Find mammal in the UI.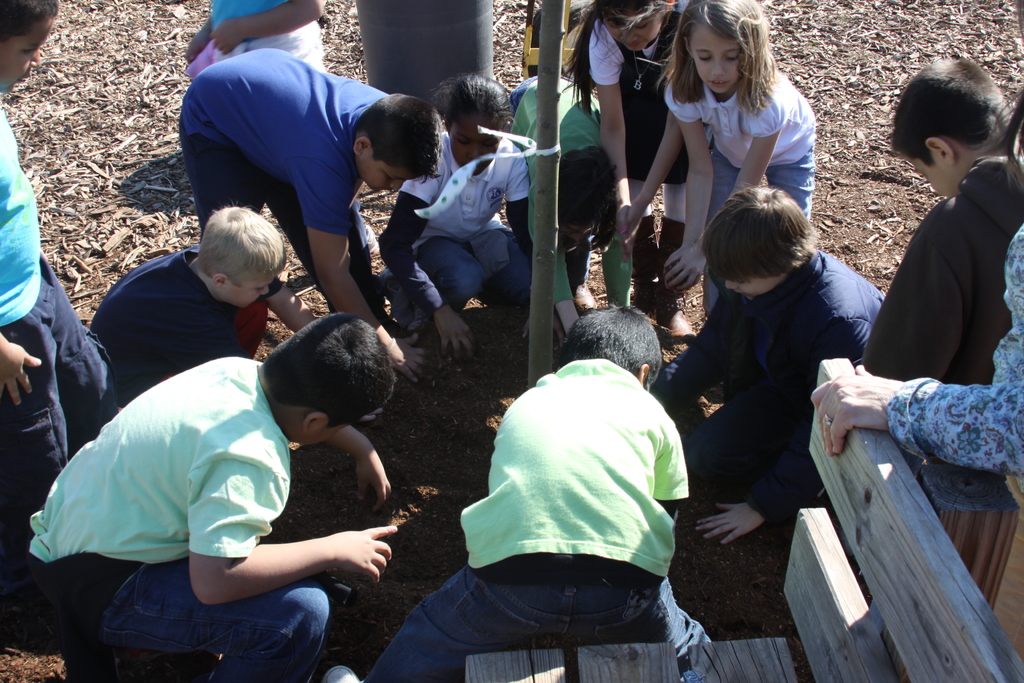
UI element at [90, 204, 319, 403].
